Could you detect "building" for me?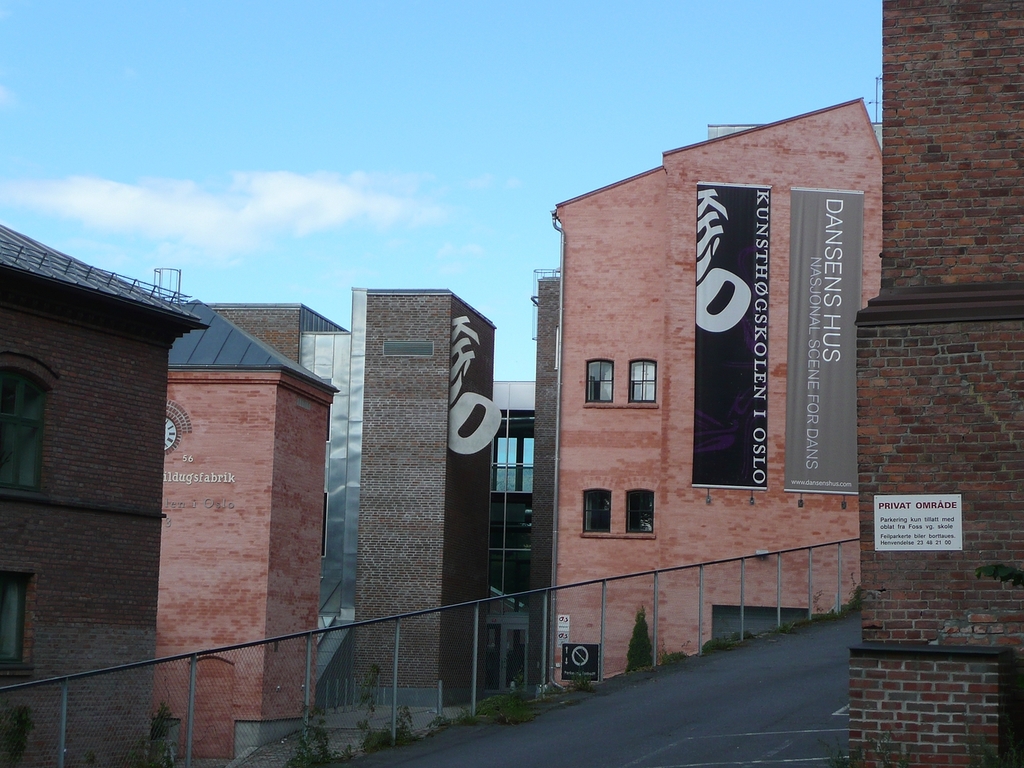
Detection result: (x1=550, y1=98, x2=886, y2=680).
